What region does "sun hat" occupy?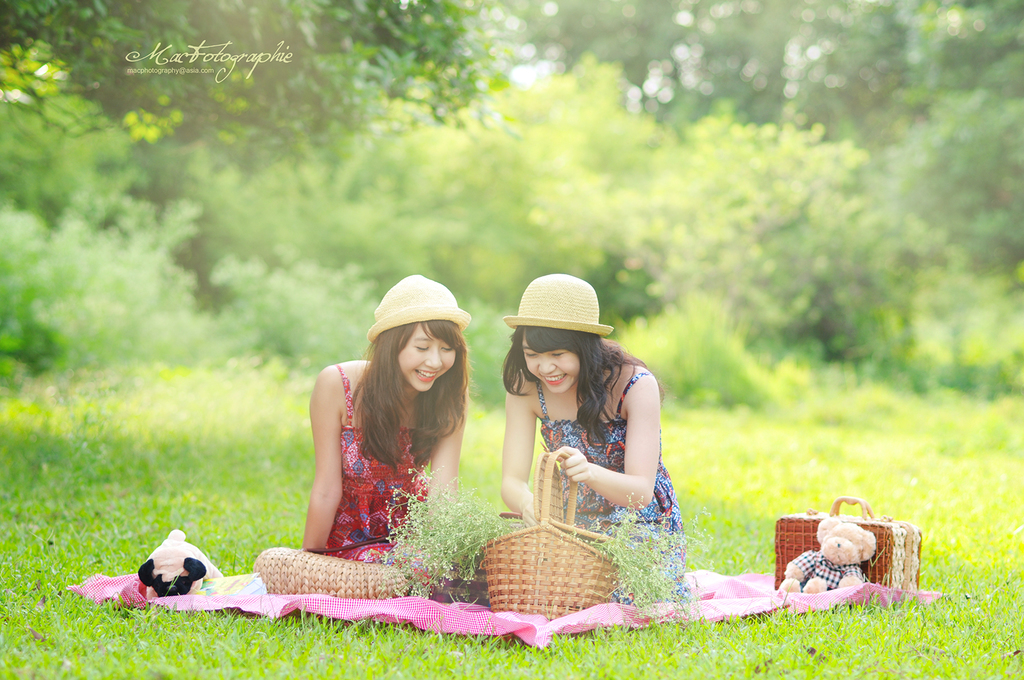
<region>365, 272, 470, 337</region>.
